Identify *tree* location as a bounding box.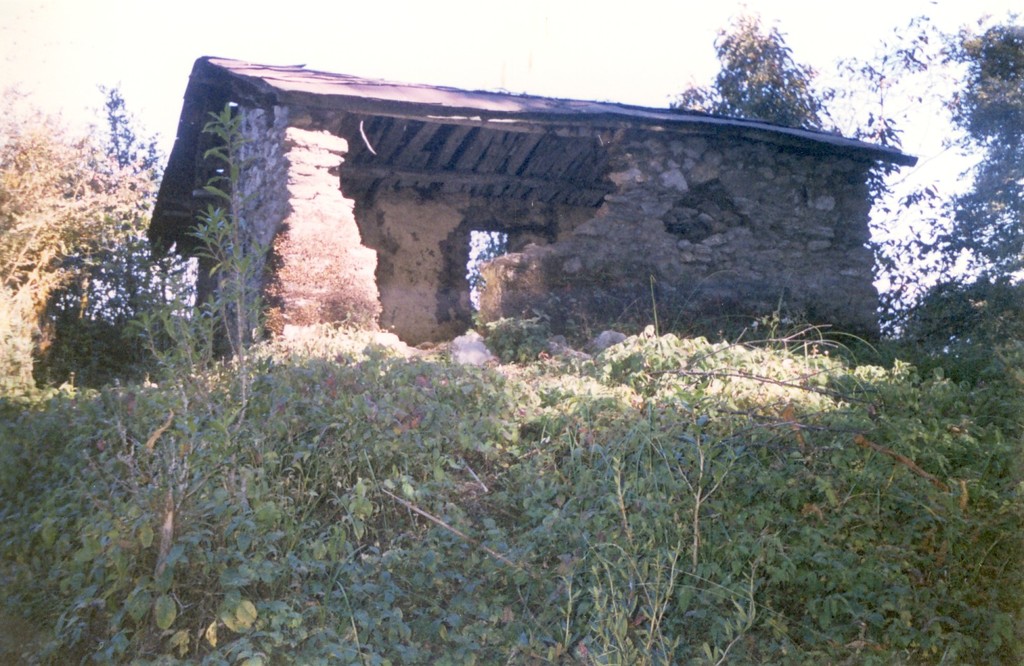
l=698, t=20, r=829, b=120.
